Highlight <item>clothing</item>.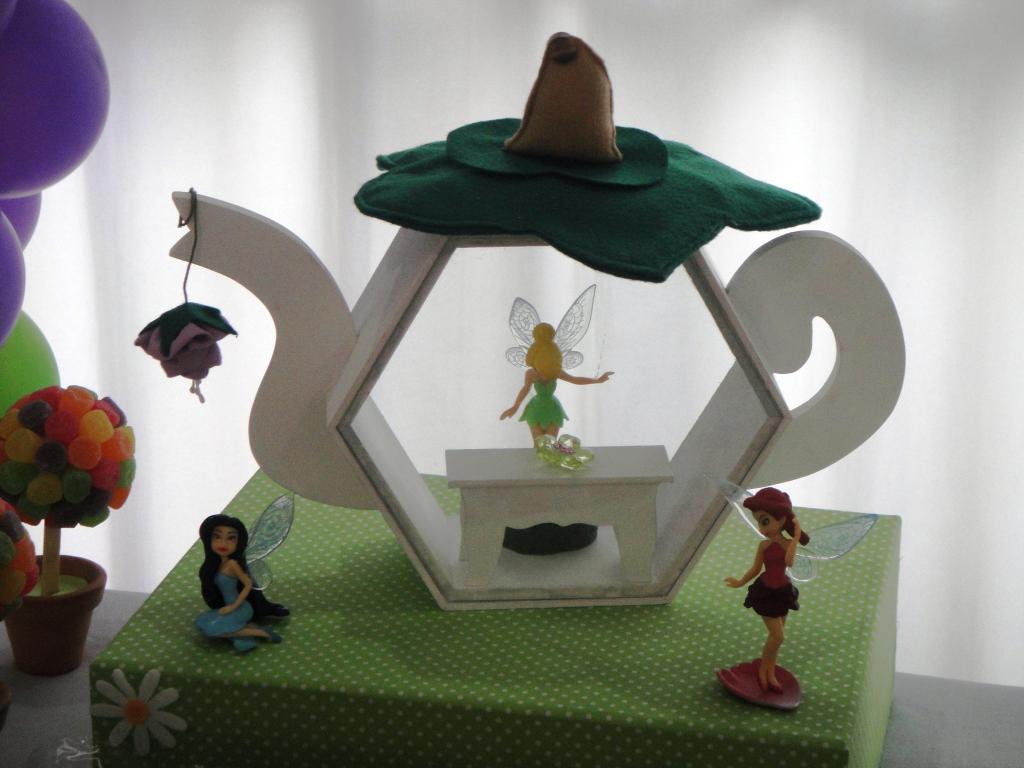
Highlighted region: bbox=[172, 548, 268, 649].
